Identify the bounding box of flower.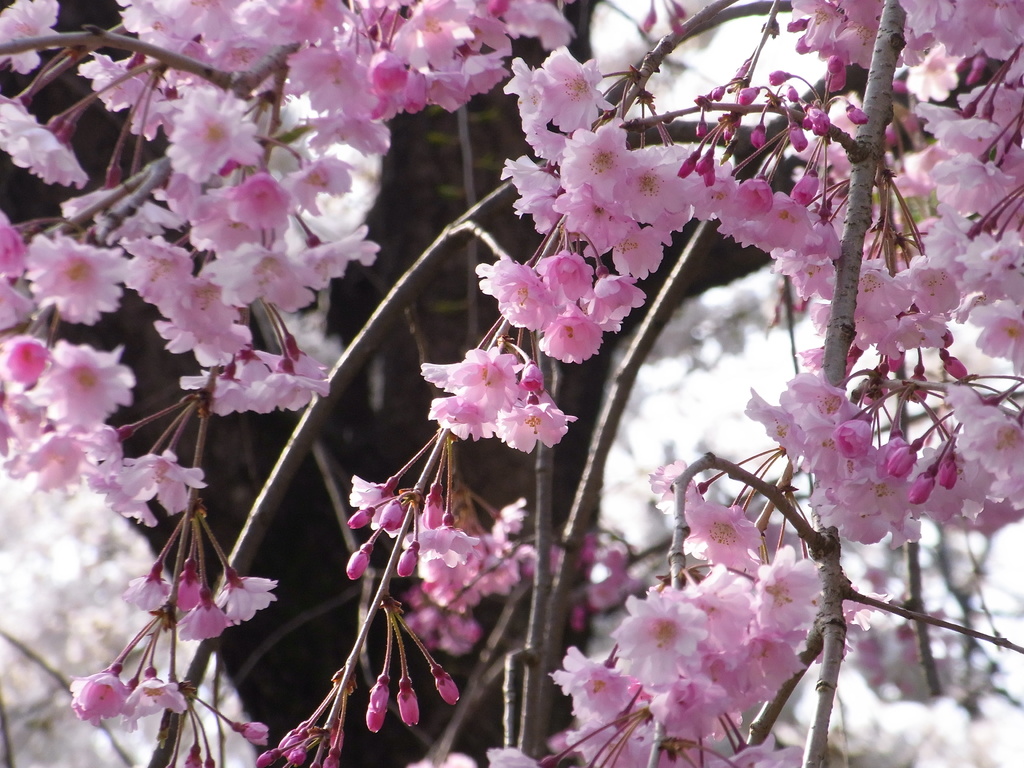
422/332/536/456.
